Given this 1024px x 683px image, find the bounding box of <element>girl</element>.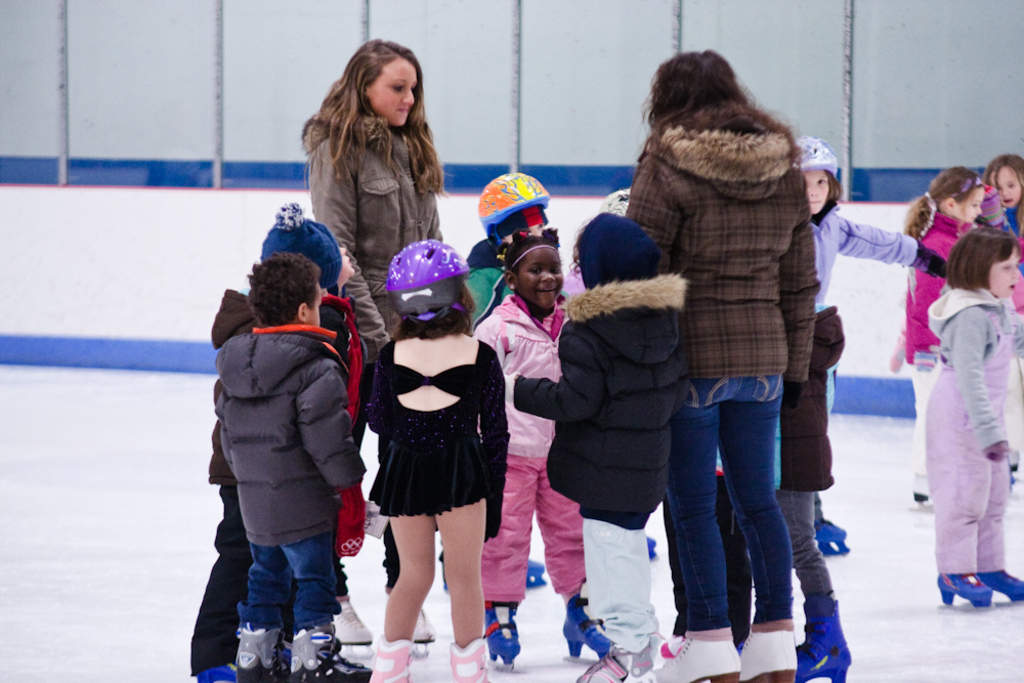
<box>468,161,550,329</box>.
